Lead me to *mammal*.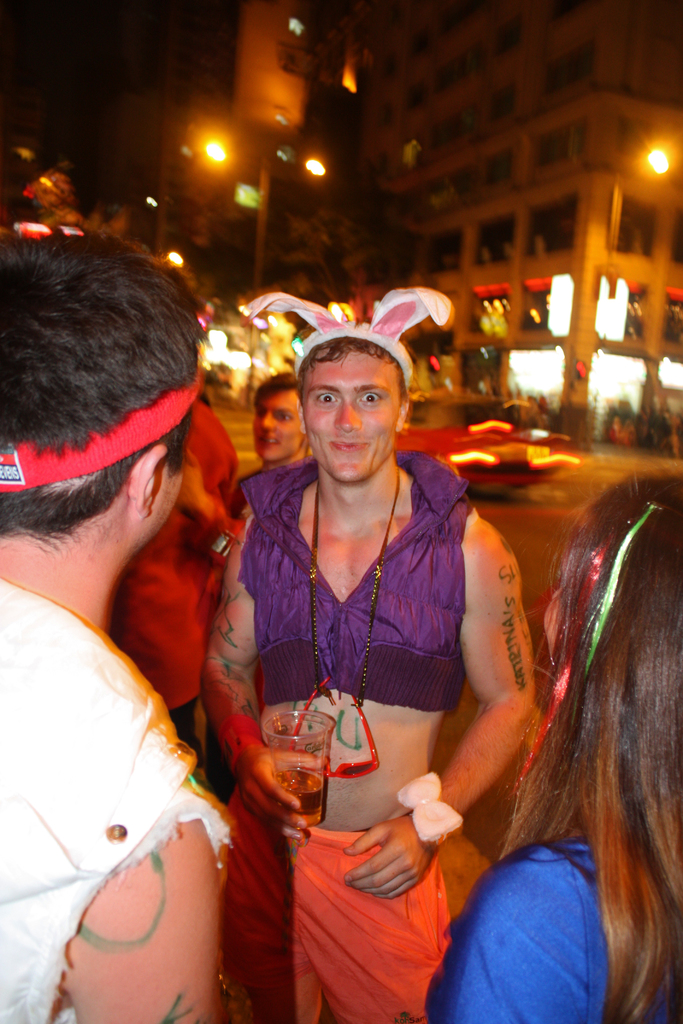
Lead to <region>231, 376, 306, 540</region>.
